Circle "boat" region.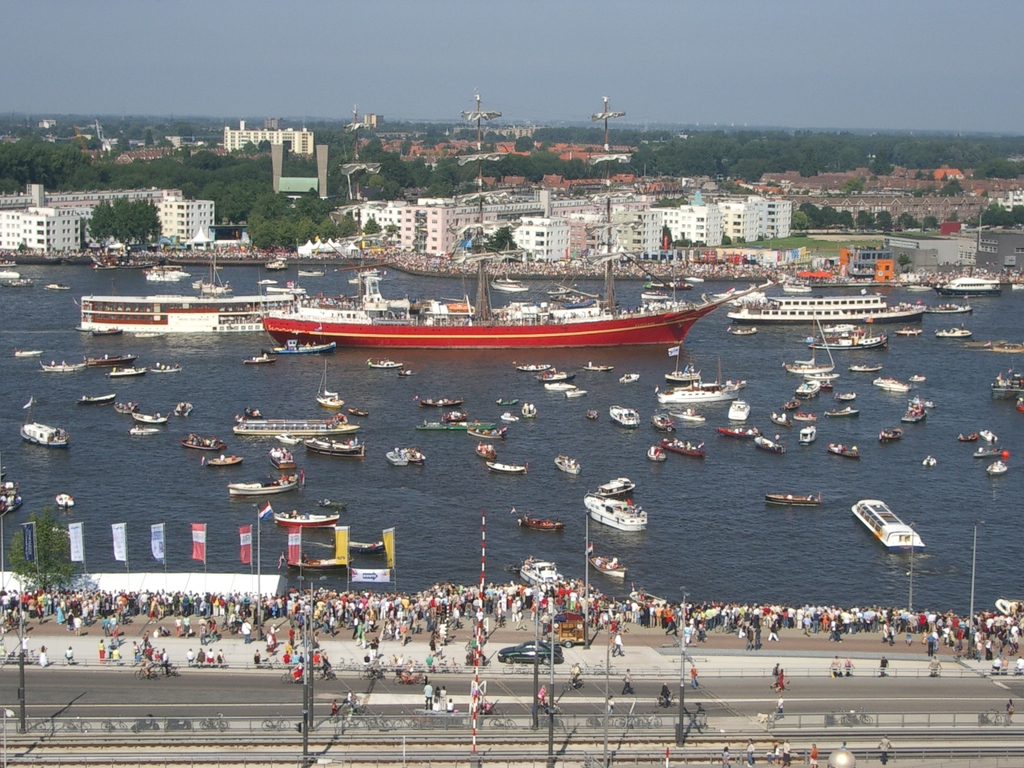
Region: {"x1": 805, "y1": 367, "x2": 837, "y2": 383}.
